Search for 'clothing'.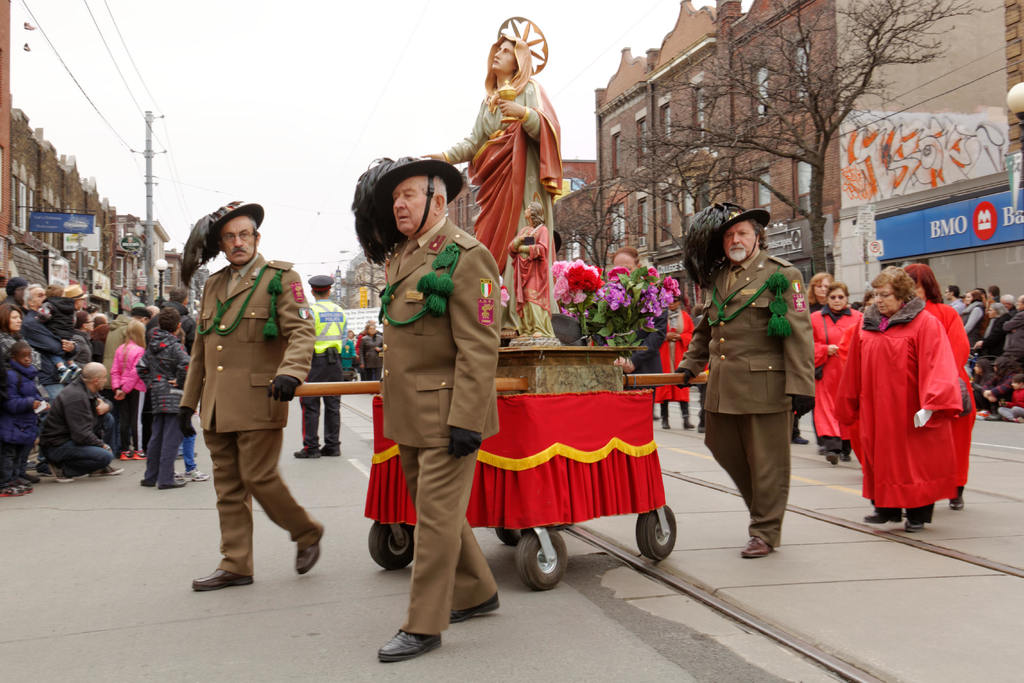
Found at 687, 252, 815, 407.
